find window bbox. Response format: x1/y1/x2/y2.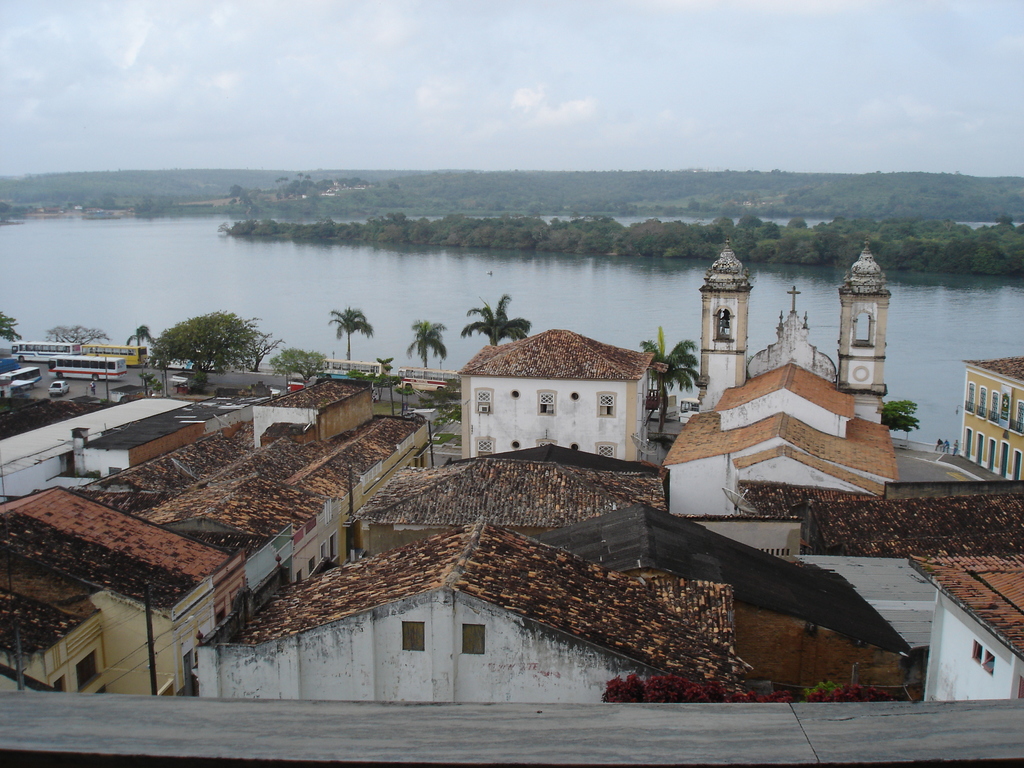
298/569/307/583.
